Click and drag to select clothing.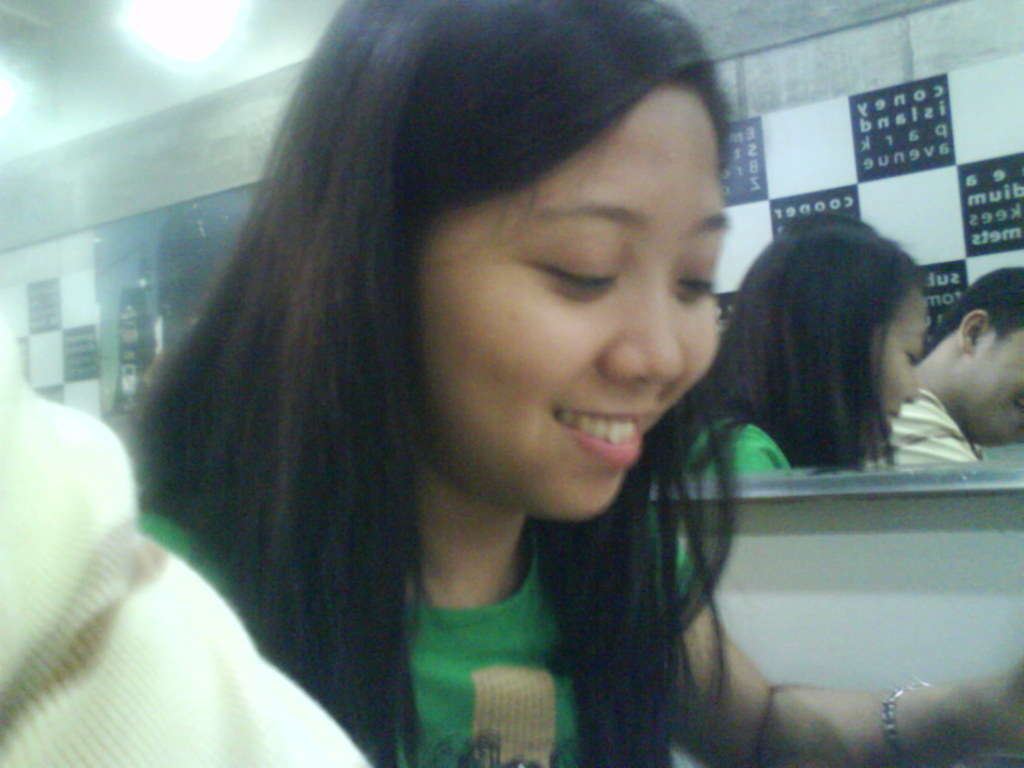
Selection: crop(665, 404, 801, 478).
